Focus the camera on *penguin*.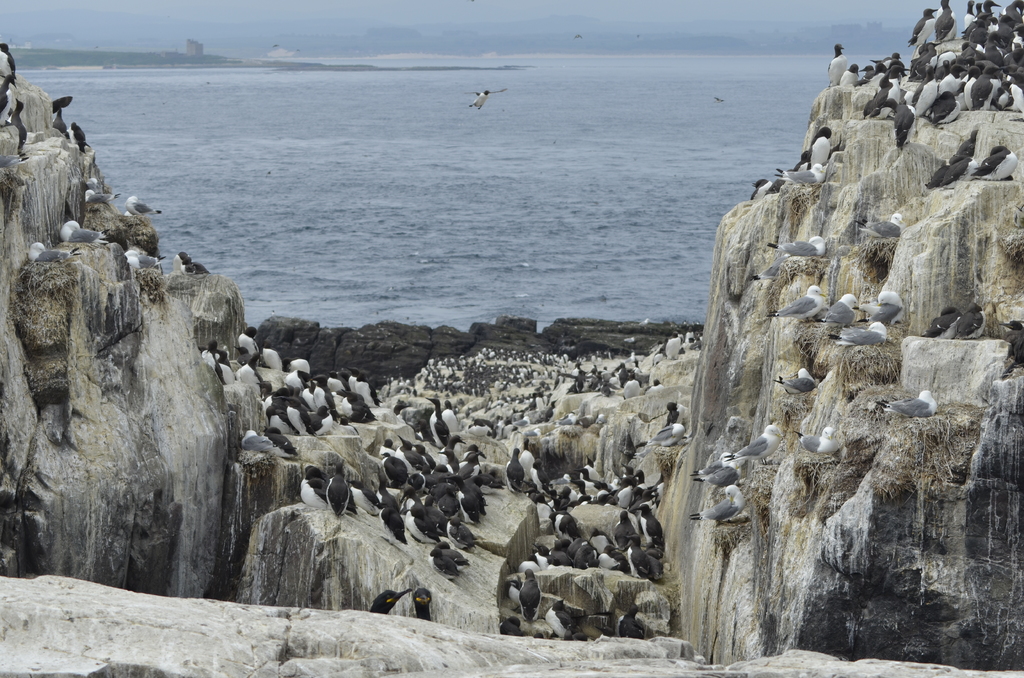
Focus region: box(0, 44, 19, 90).
